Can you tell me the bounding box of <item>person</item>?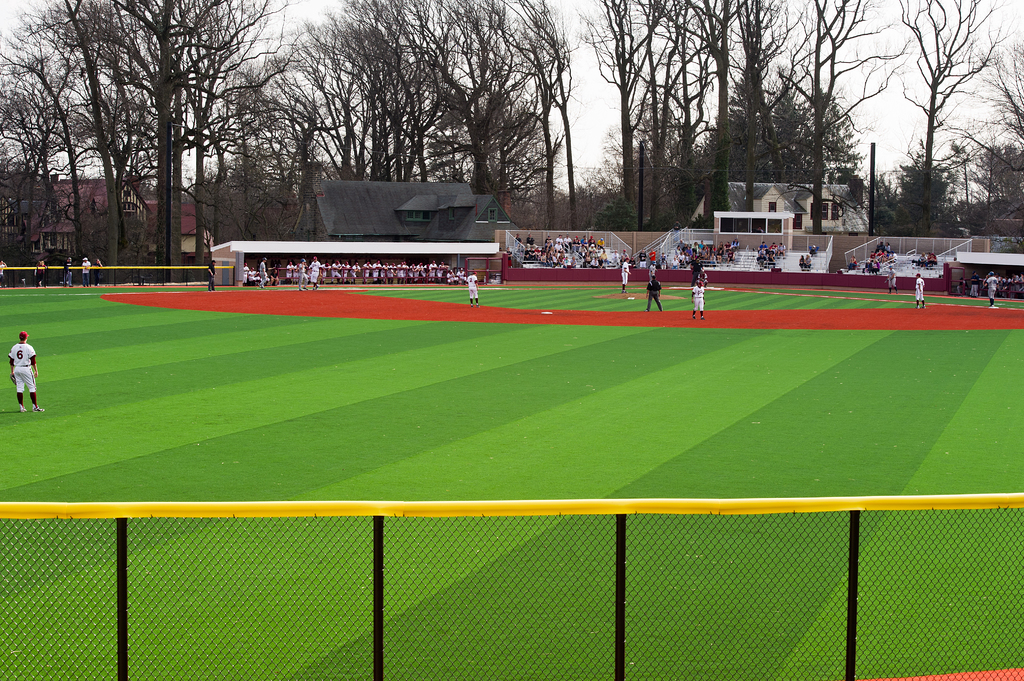
200, 262, 216, 290.
